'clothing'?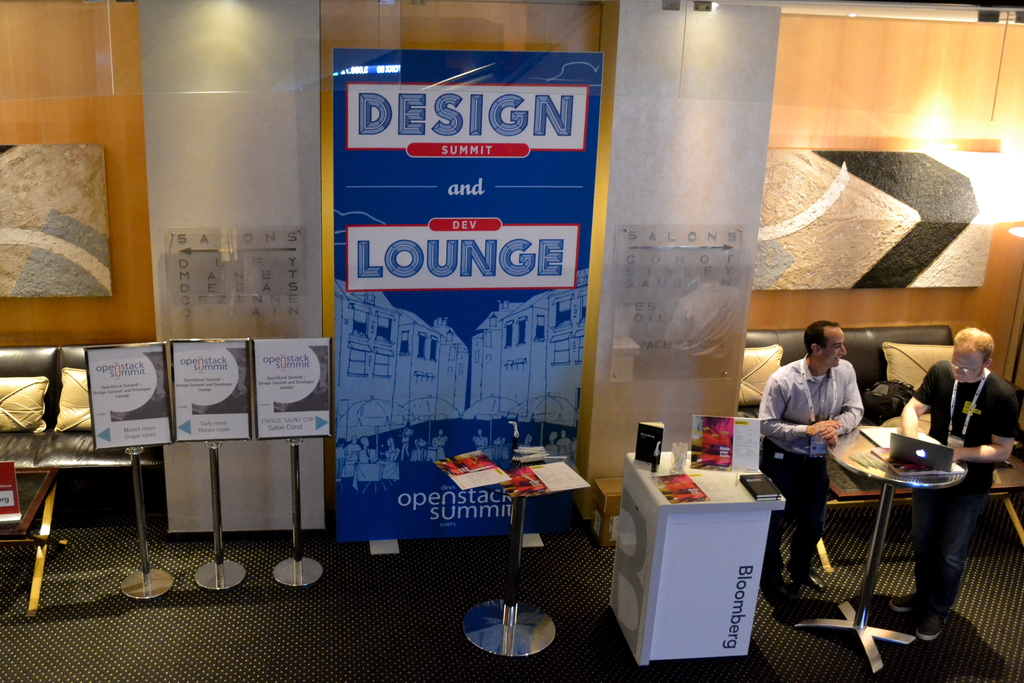
<region>913, 357, 1014, 618</region>
